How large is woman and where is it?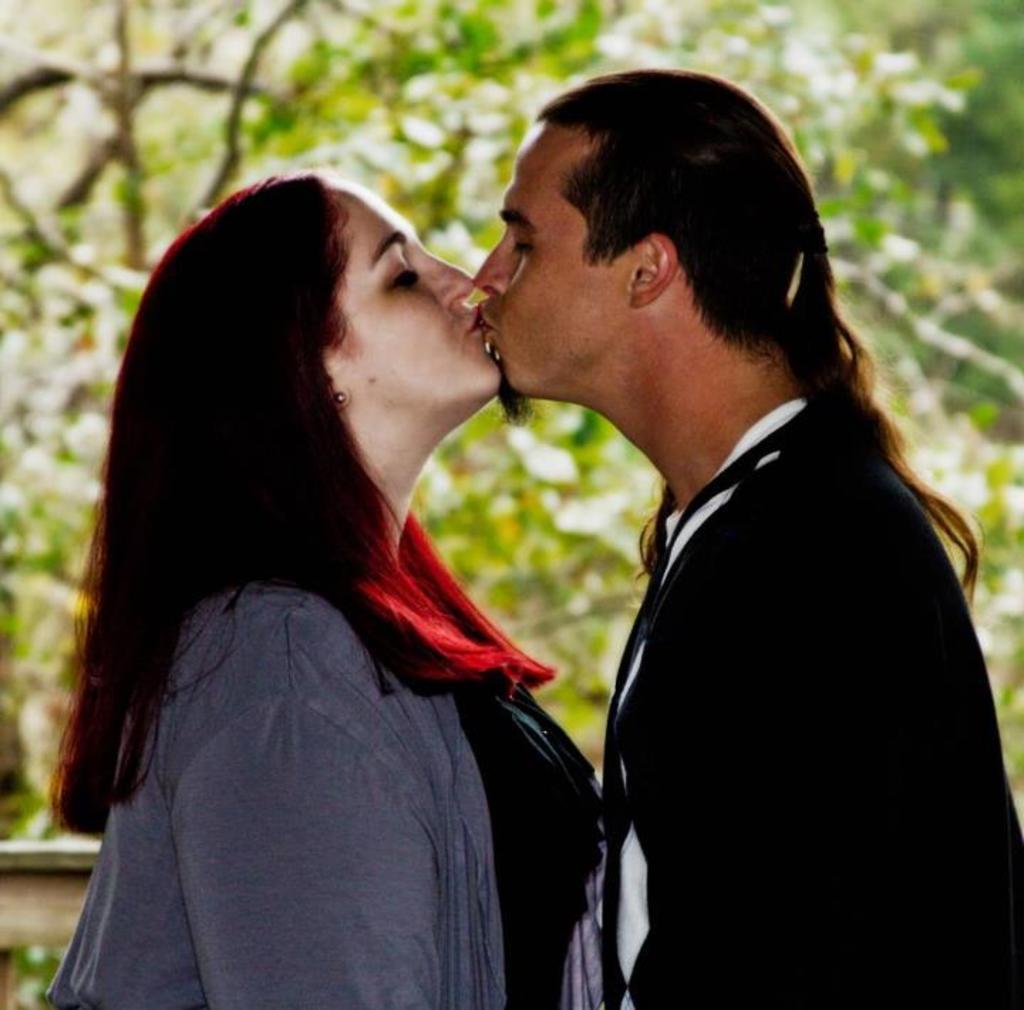
Bounding box: [75, 102, 604, 1009].
